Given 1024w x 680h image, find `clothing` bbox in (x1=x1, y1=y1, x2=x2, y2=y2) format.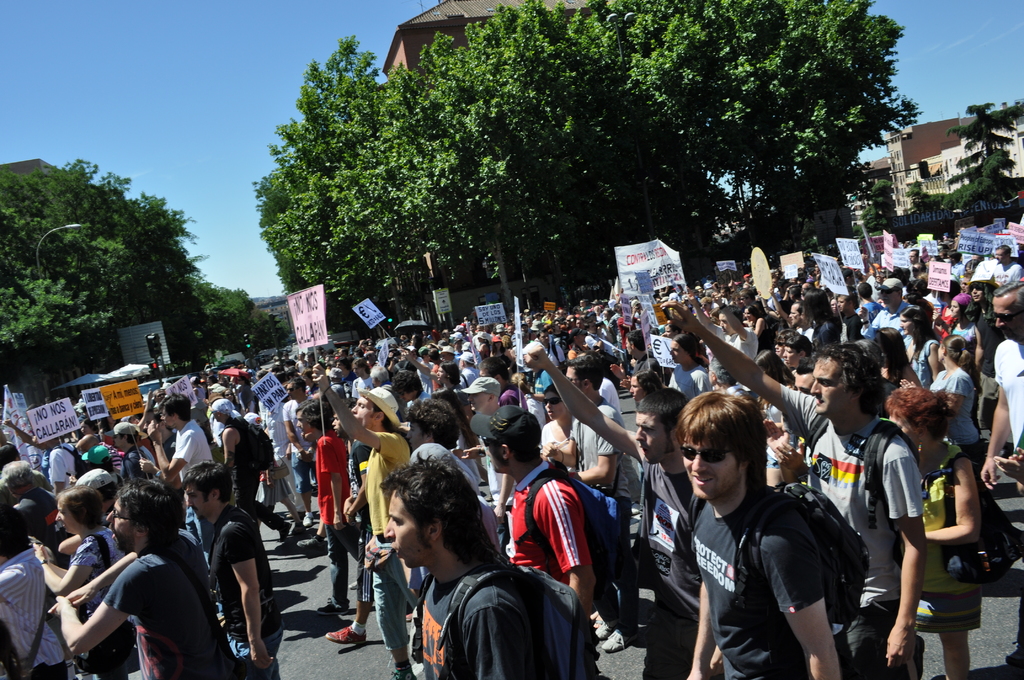
(x1=408, y1=391, x2=431, y2=404).
